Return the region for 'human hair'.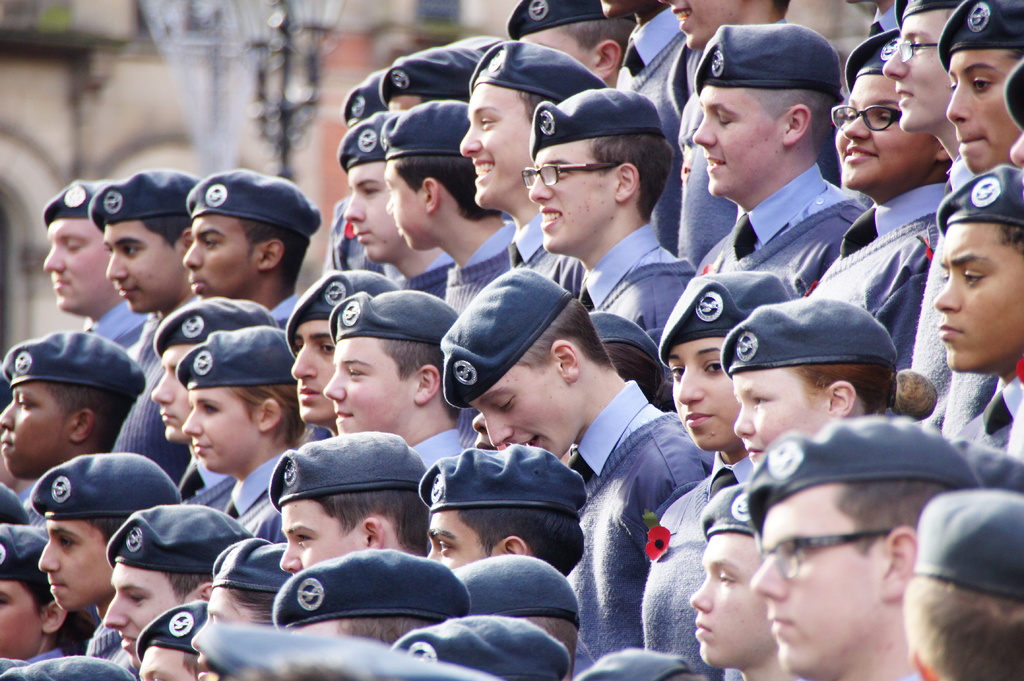
box=[521, 298, 619, 365].
